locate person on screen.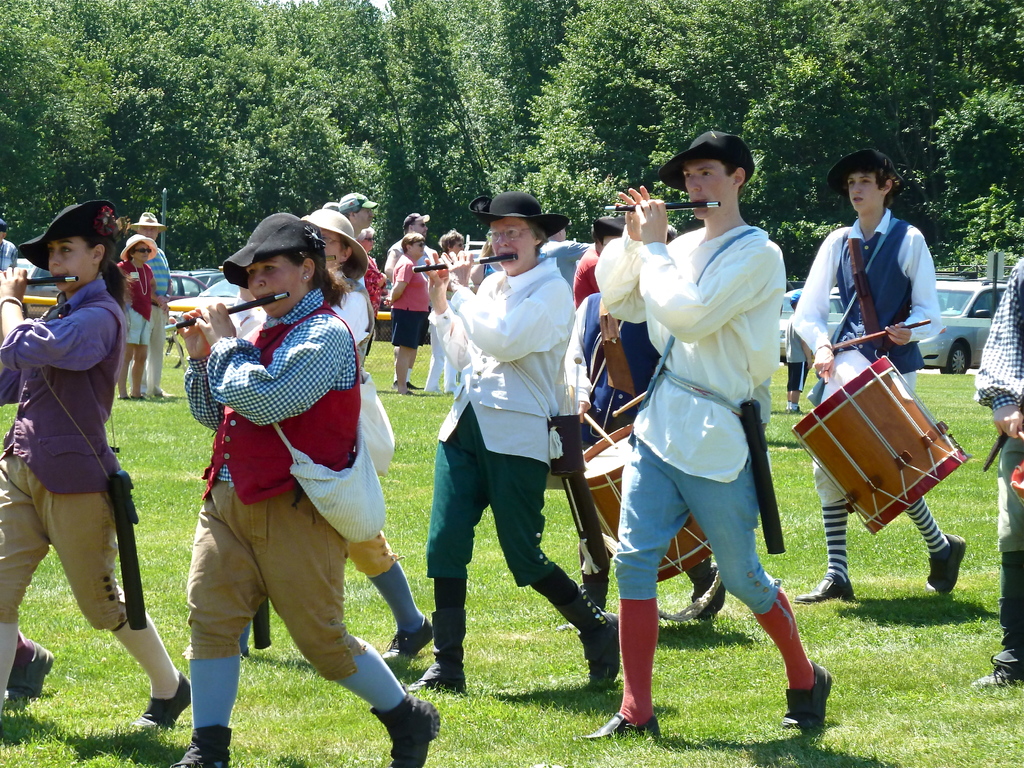
On screen at pyautogui.locateOnScreen(797, 143, 968, 600).
